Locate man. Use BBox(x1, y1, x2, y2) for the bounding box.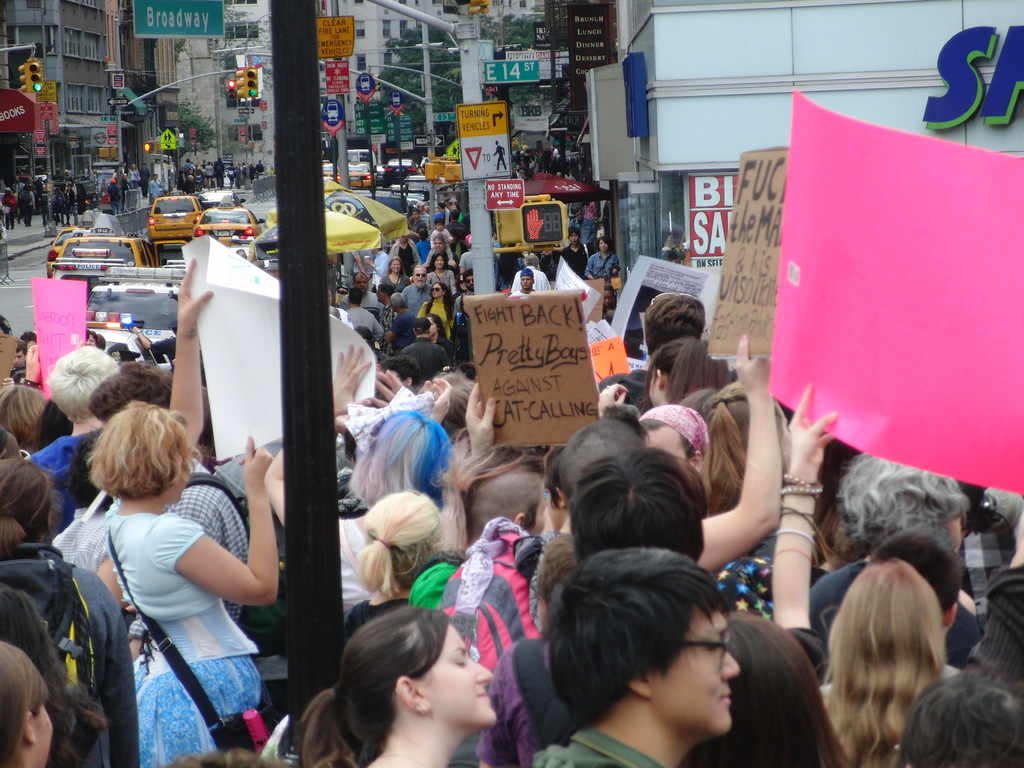
BBox(388, 226, 415, 260).
